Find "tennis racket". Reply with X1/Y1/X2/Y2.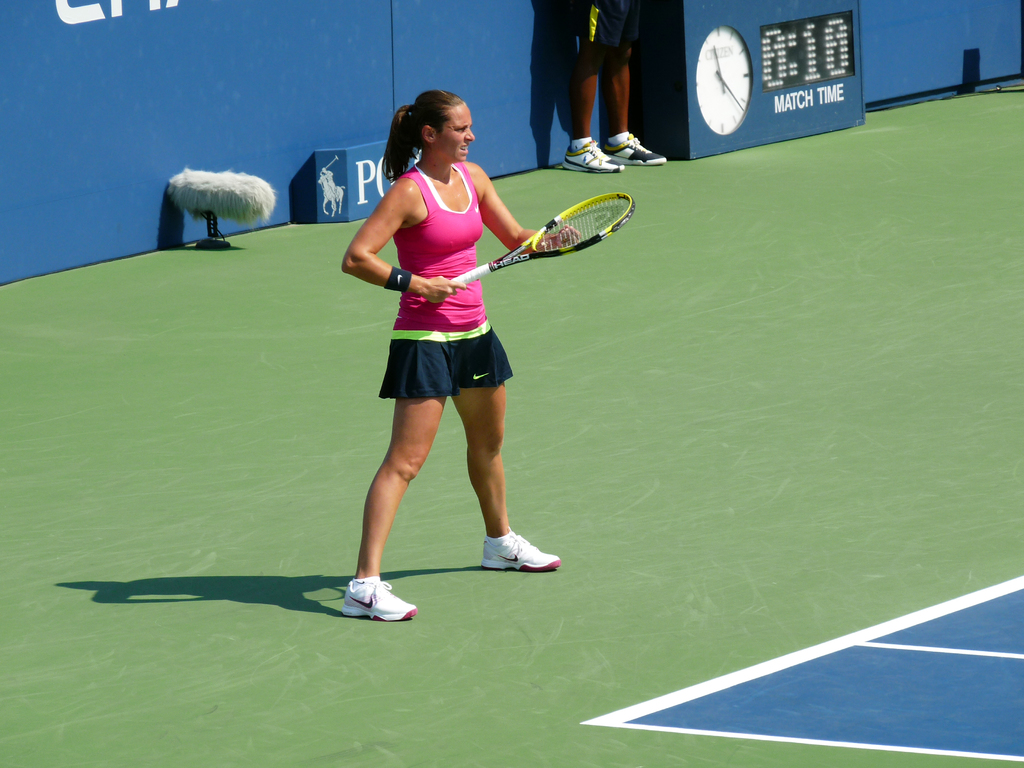
450/194/637/284.
